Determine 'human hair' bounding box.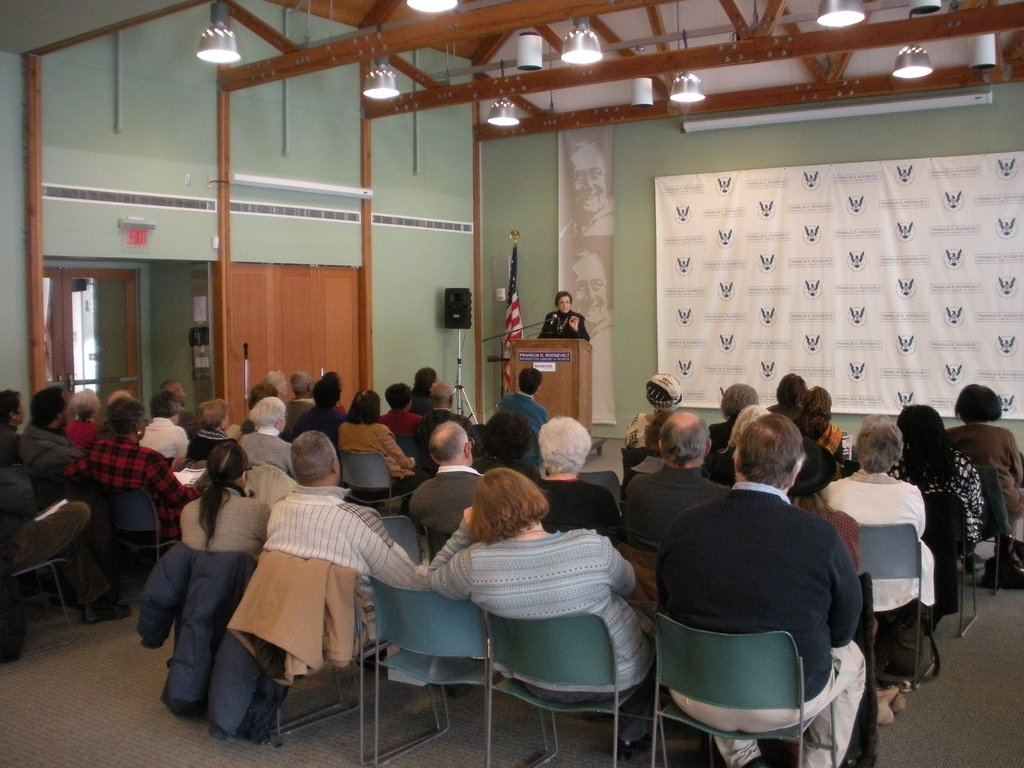
Determined: x1=385, y1=378, x2=411, y2=411.
